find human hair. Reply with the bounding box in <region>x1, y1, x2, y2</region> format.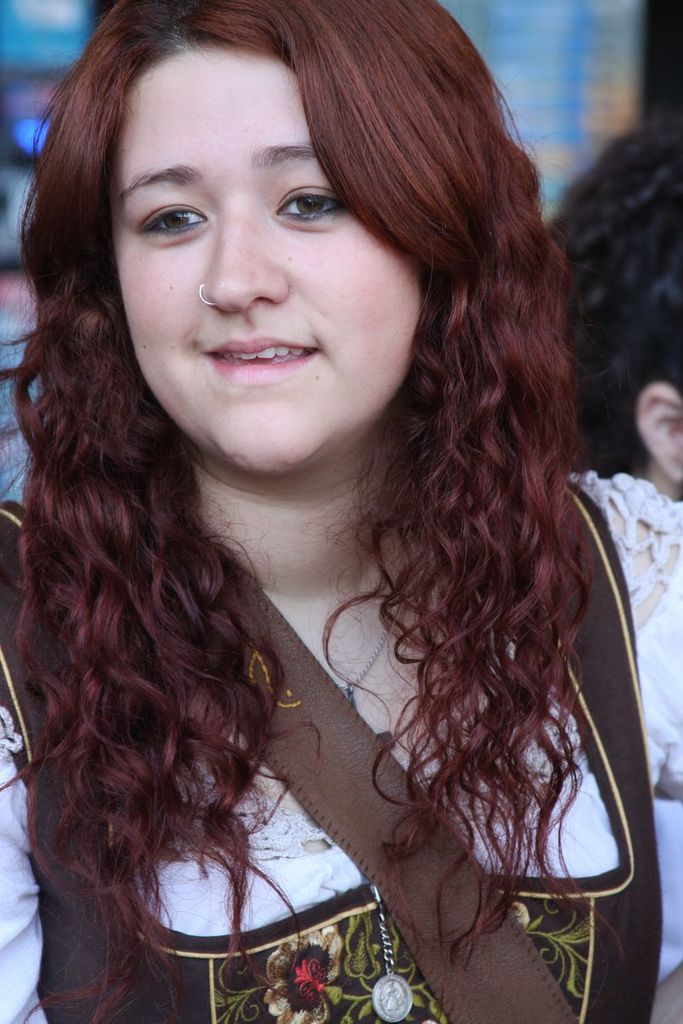
<region>539, 113, 682, 482</region>.
